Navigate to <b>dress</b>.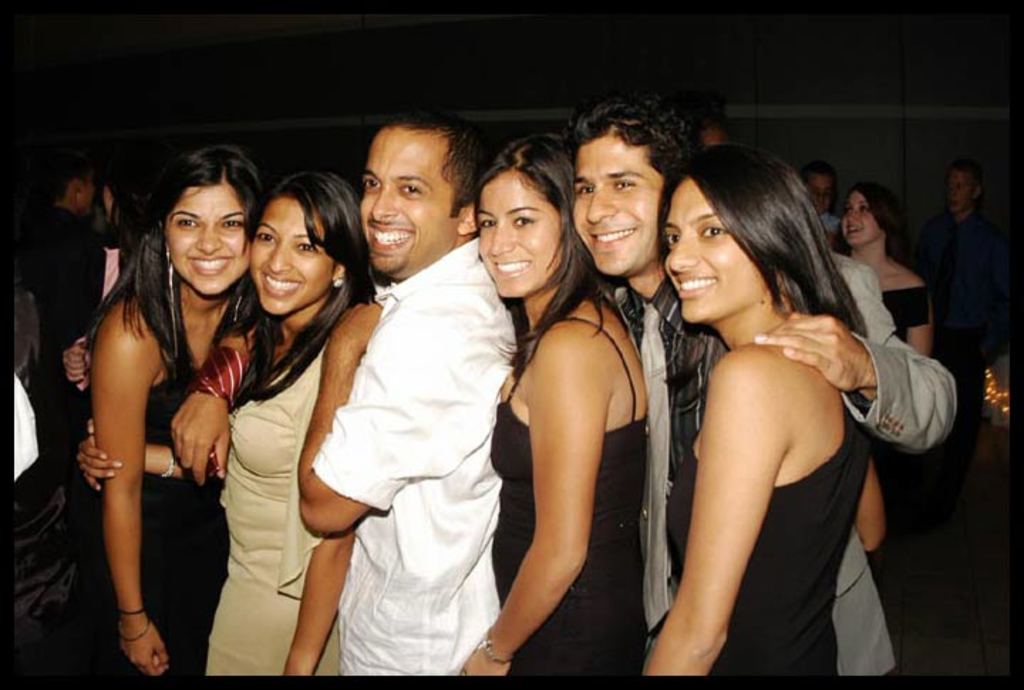
Navigation target: {"x1": 196, "y1": 324, "x2": 344, "y2": 680}.
